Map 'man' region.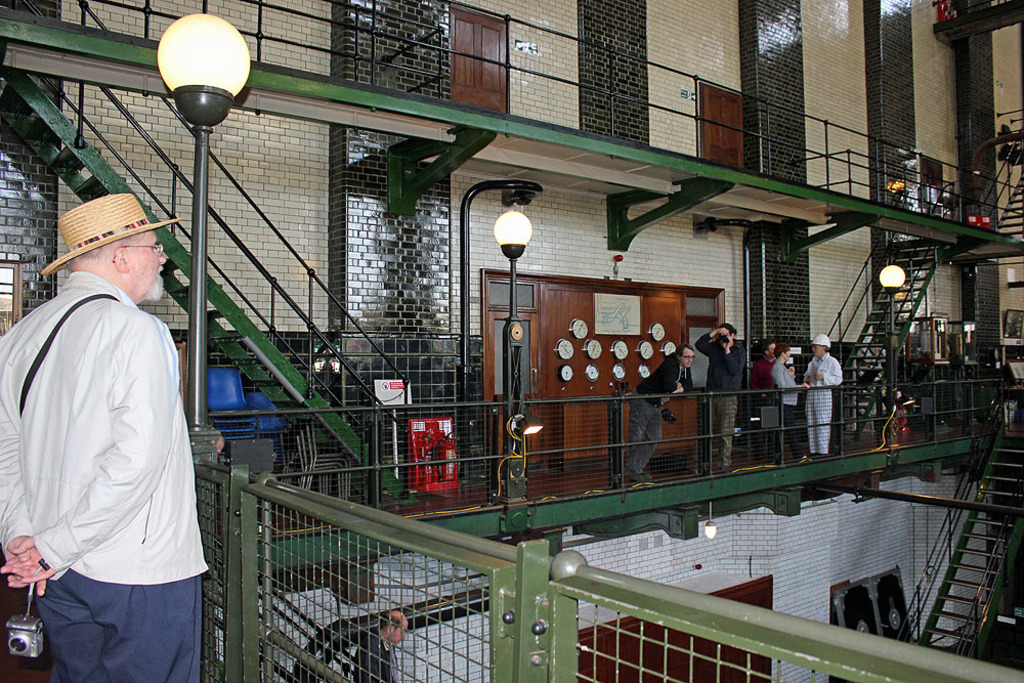
Mapped to {"x1": 772, "y1": 343, "x2": 802, "y2": 464}.
